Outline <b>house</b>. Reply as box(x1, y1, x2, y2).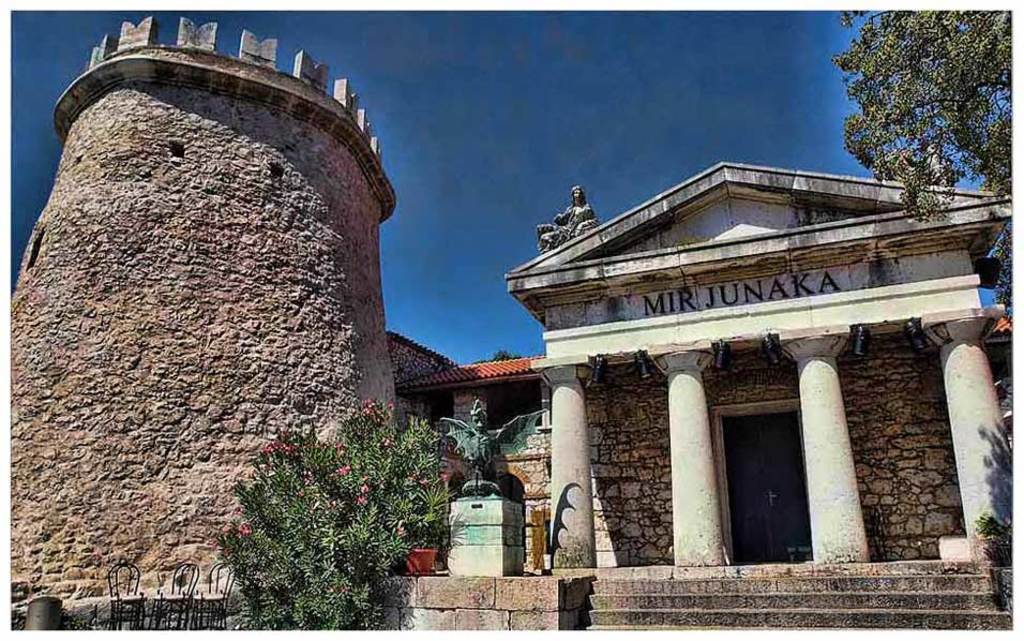
box(382, 330, 555, 582).
